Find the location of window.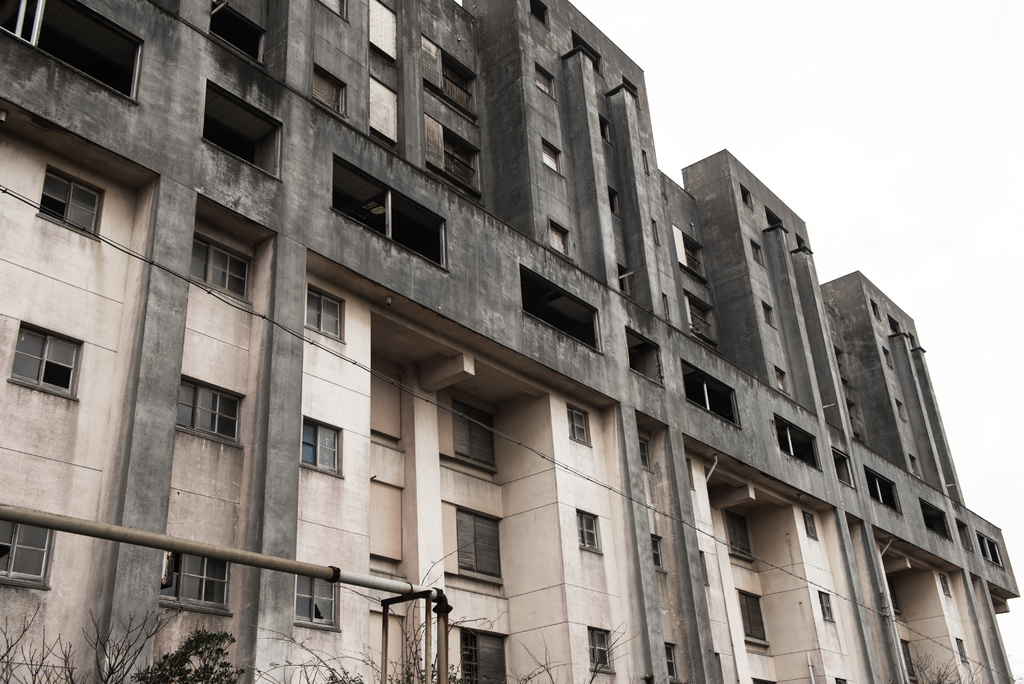
Location: BBox(651, 531, 660, 569).
